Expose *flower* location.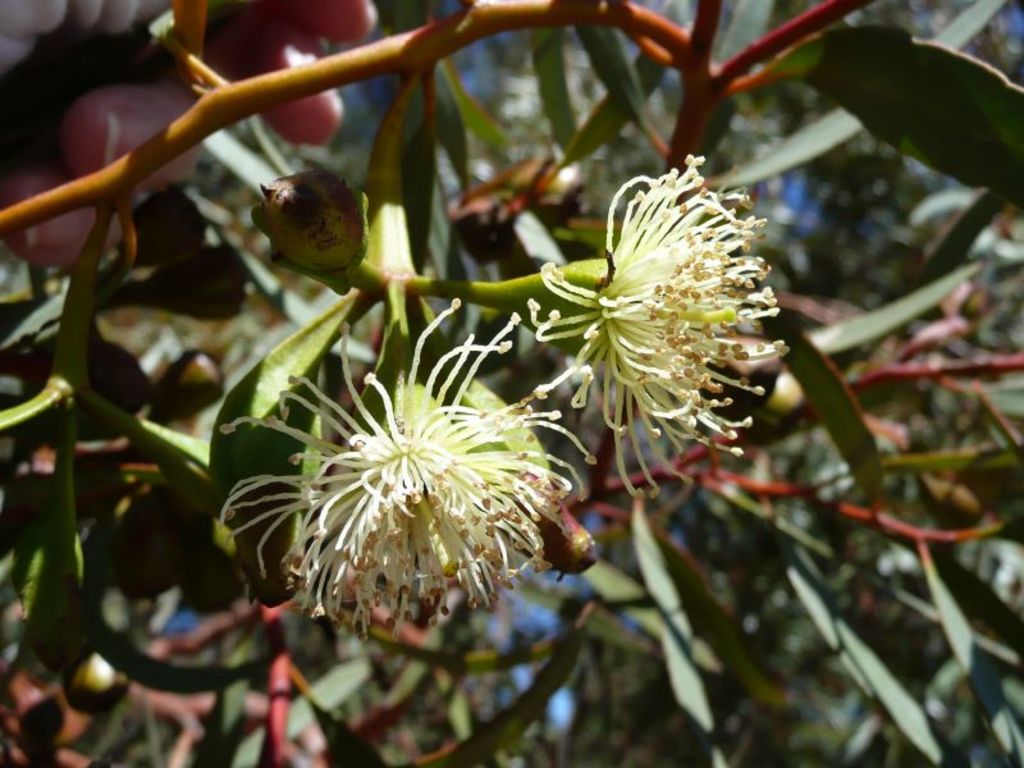
Exposed at Rect(524, 151, 795, 502).
